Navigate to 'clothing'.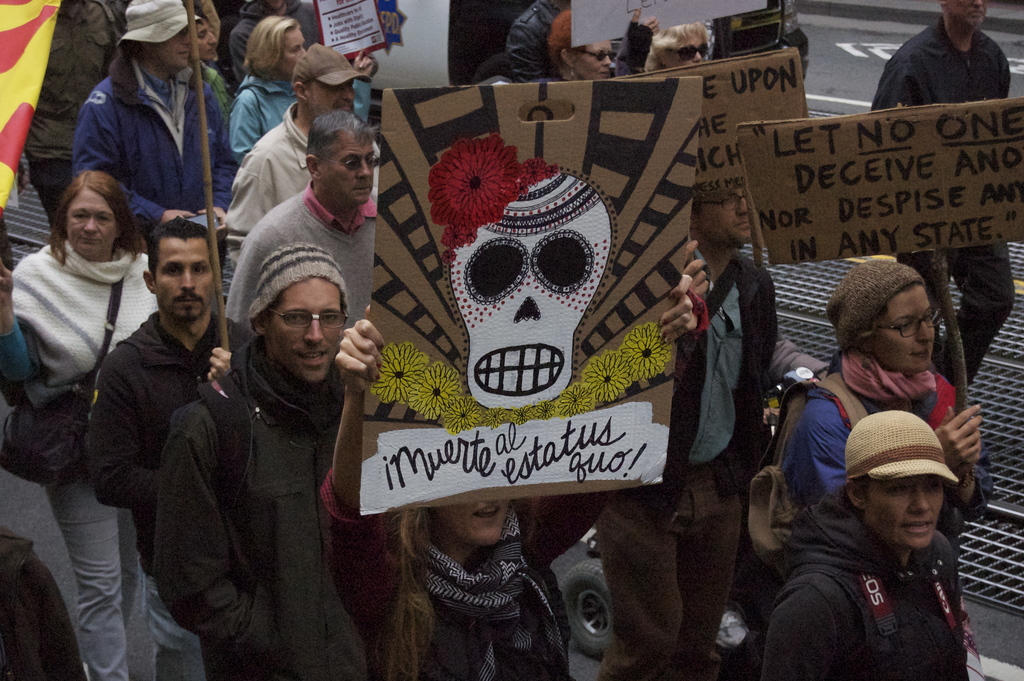
Navigation target: x1=782 y1=345 x2=978 y2=525.
